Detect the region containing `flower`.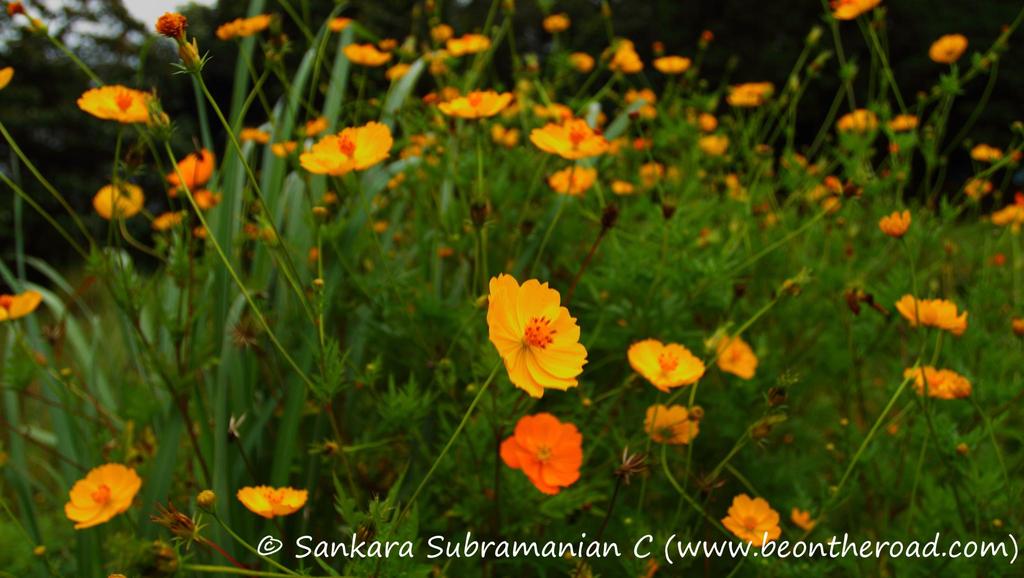
824, 174, 845, 194.
